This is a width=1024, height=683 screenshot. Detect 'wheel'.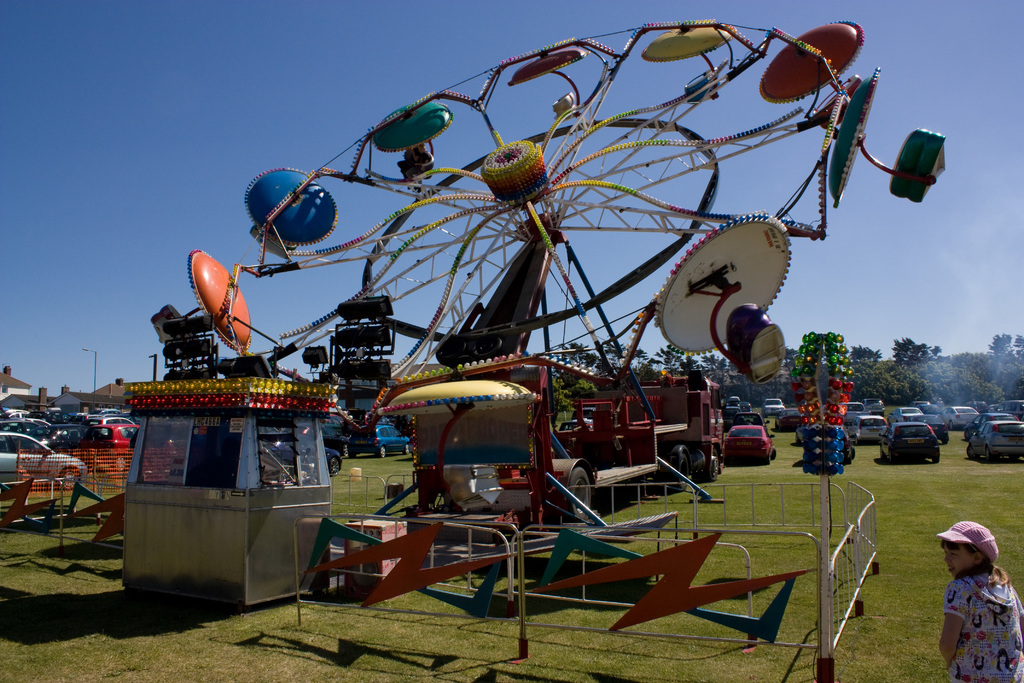
<bbox>109, 455, 126, 471</bbox>.
